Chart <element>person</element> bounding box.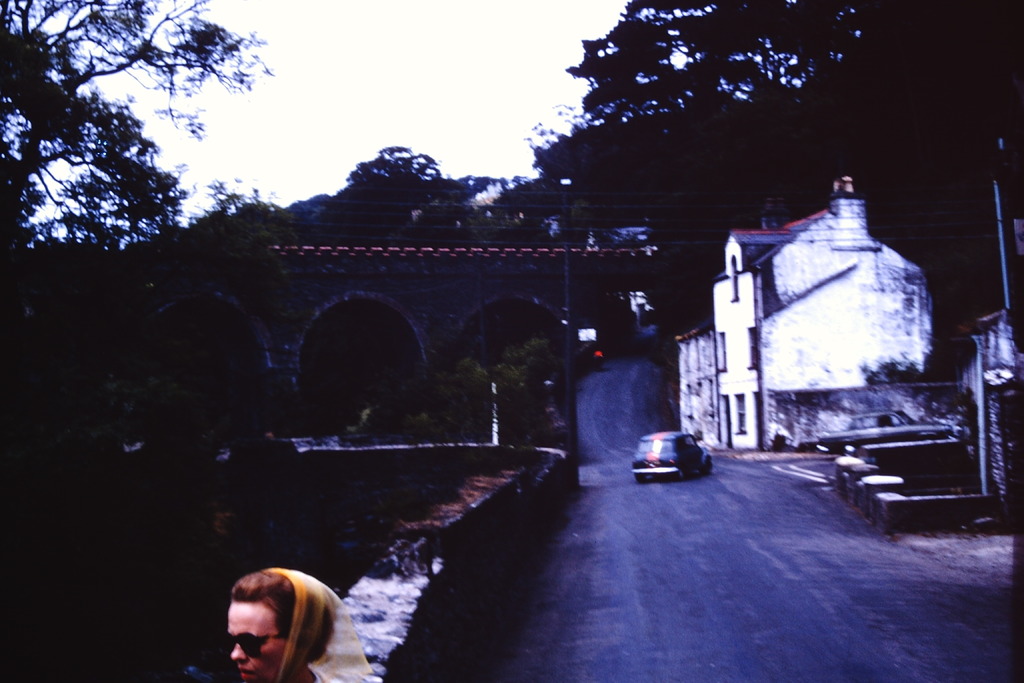
Charted: Rect(193, 554, 353, 682).
